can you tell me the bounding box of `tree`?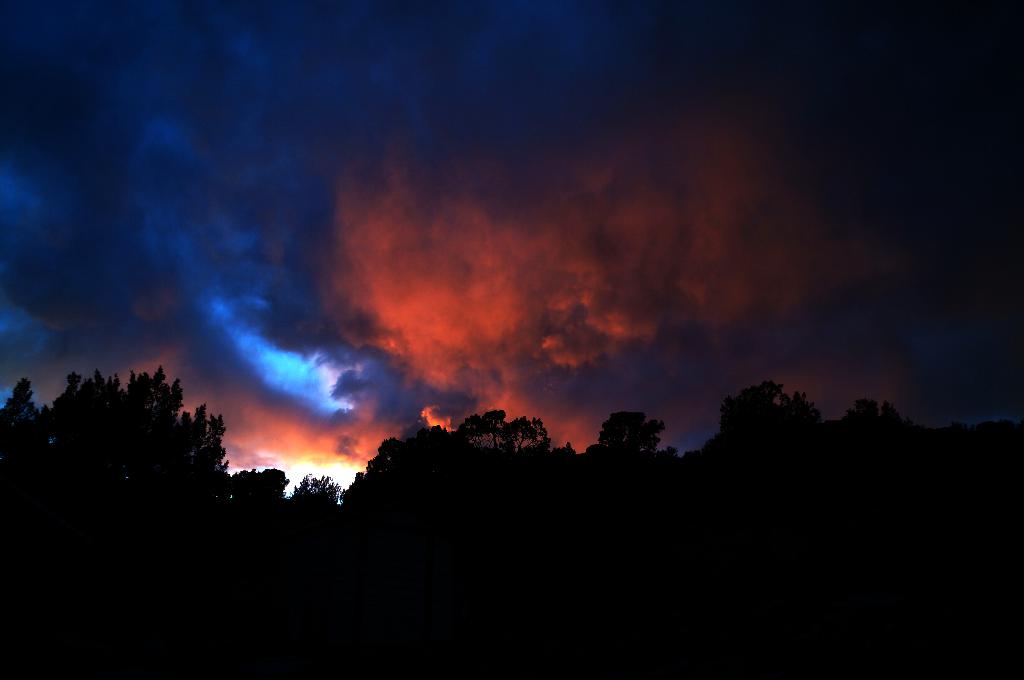
[x1=0, y1=368, x2=232, y2=569].
